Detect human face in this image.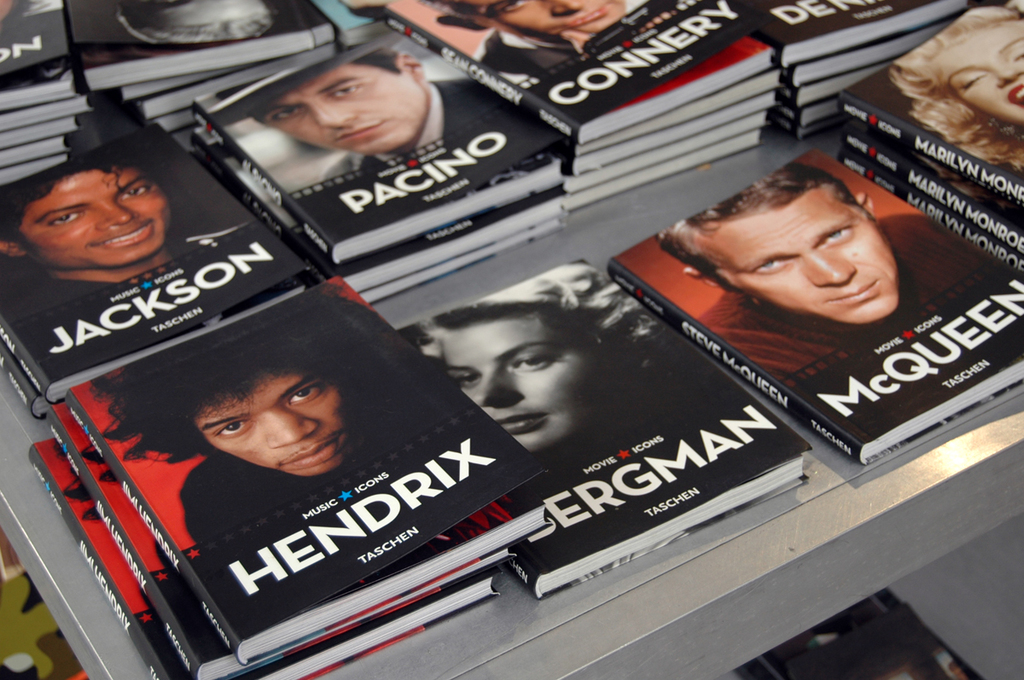
Detection: (444,324,597,455).
